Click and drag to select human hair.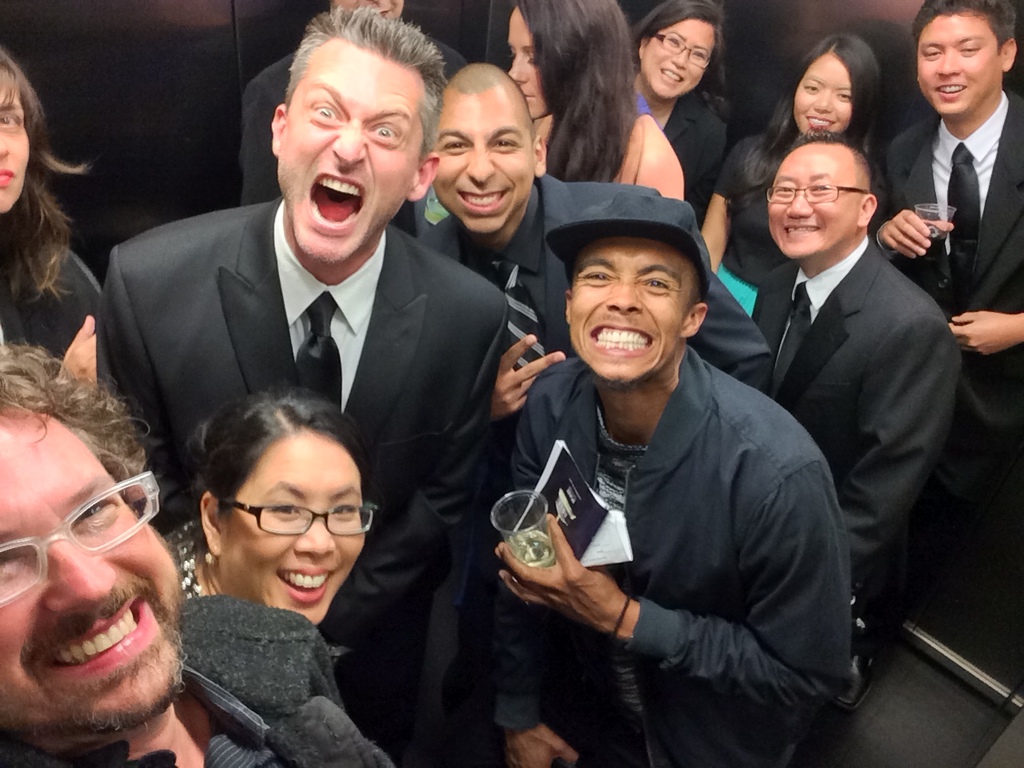
Selection: [x1=731, y1=34, x2=882, y2=212].
